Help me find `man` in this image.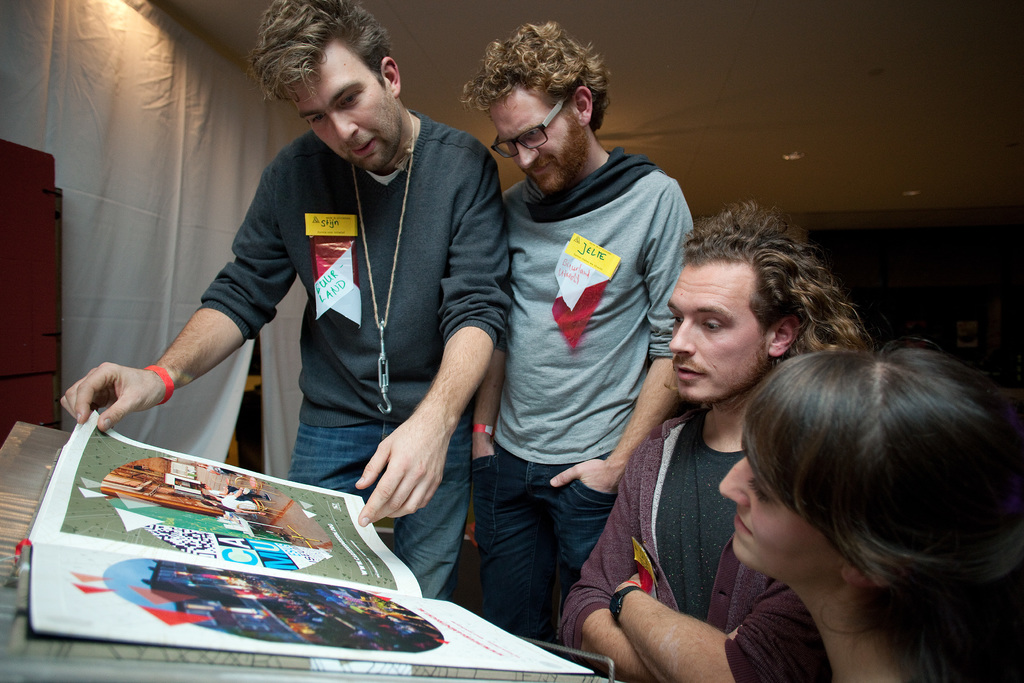
Found it: 462/22/700/649.
